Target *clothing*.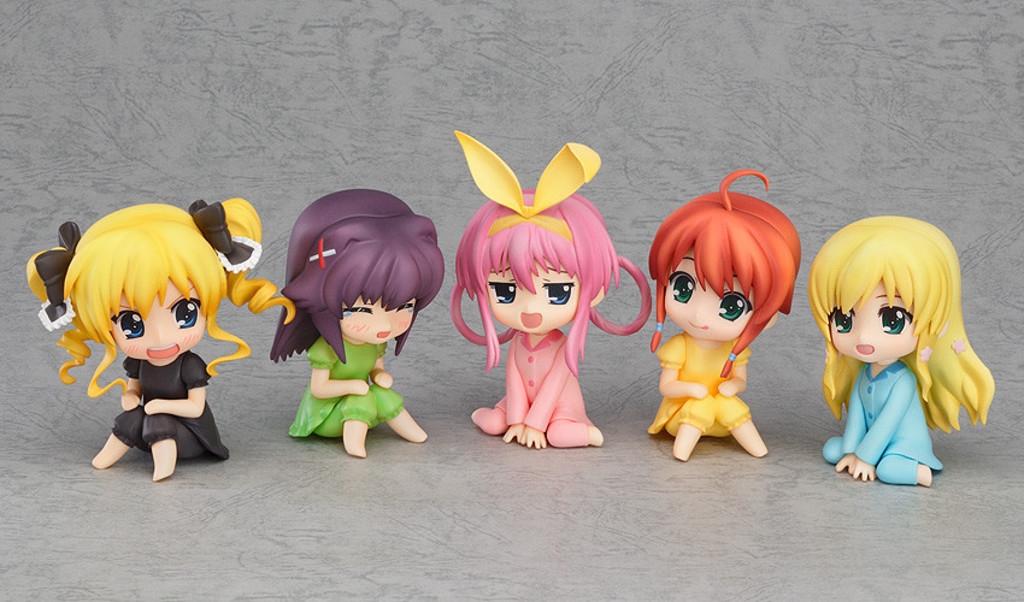
Target region: [823, 360, 944, 486].
